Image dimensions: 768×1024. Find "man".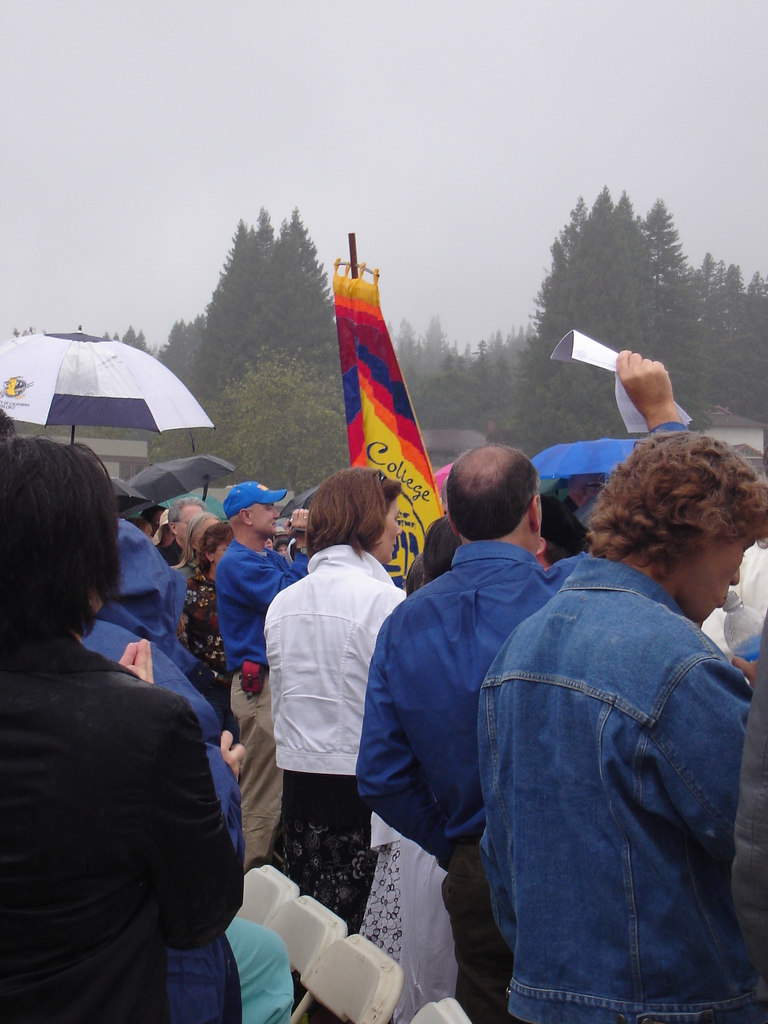
BBox(355, 442, 558, 1020).
